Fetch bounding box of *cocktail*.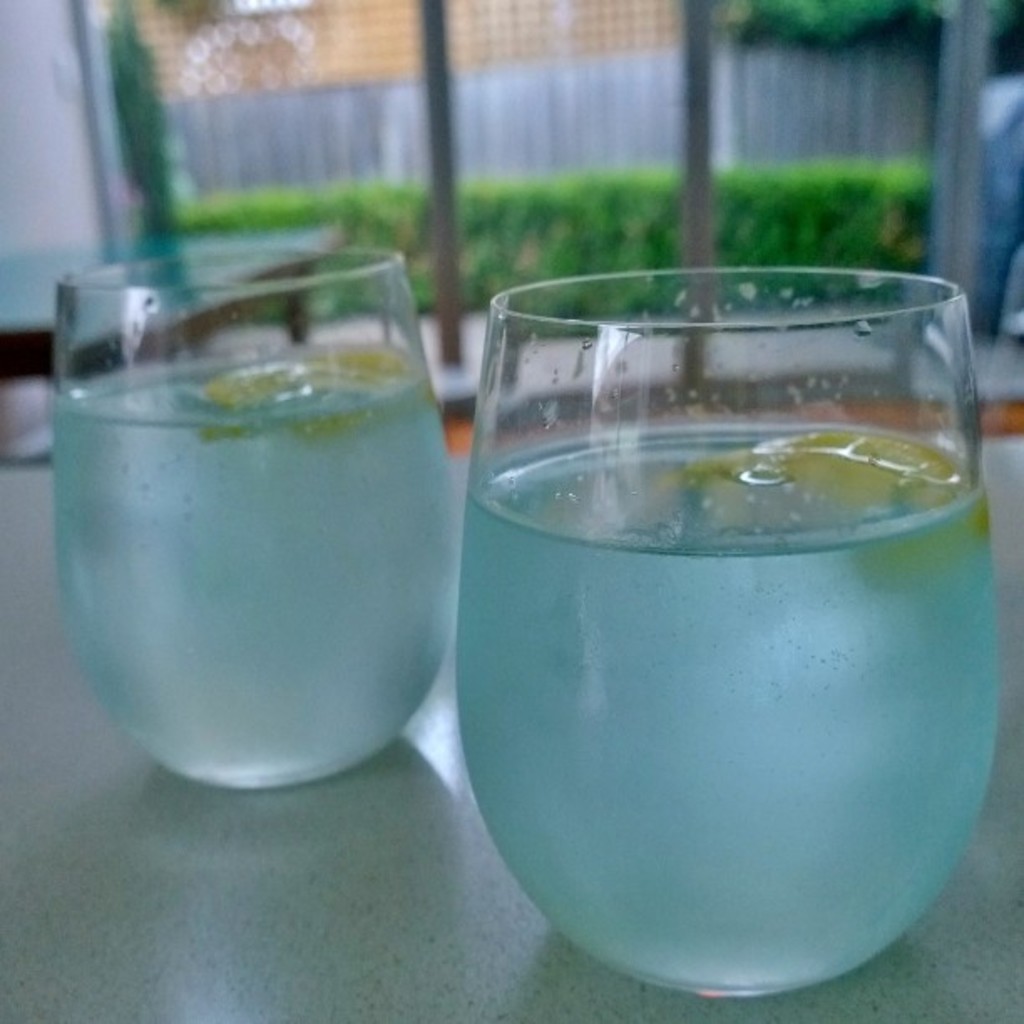
Bbox: detection(47, 243, 465, 781).
